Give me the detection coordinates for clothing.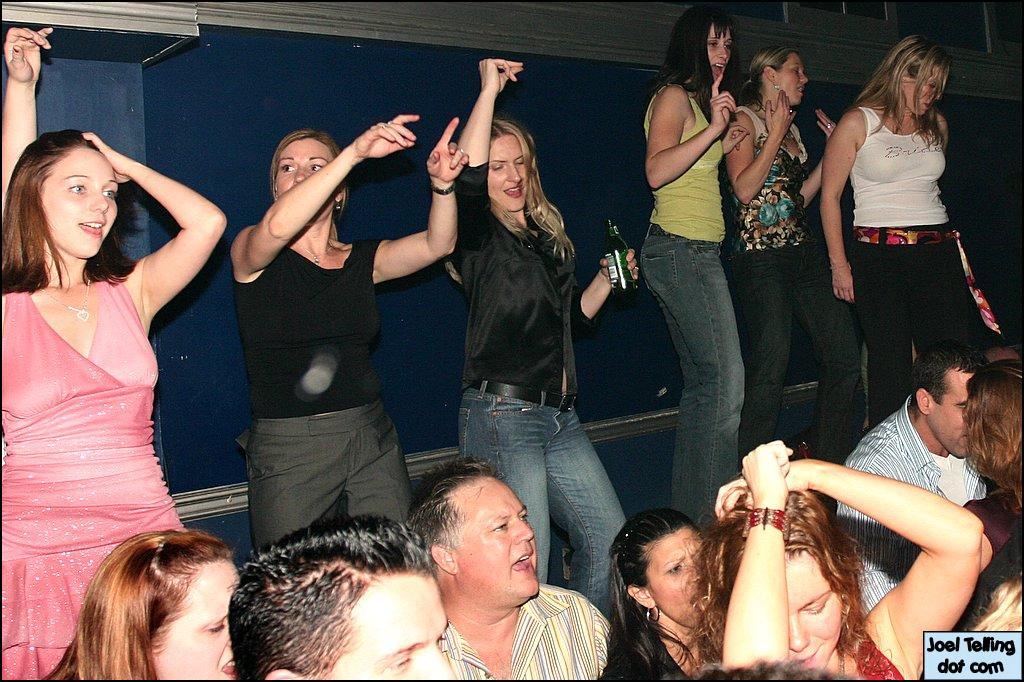
bbox=(845, 626, 908, 681).
